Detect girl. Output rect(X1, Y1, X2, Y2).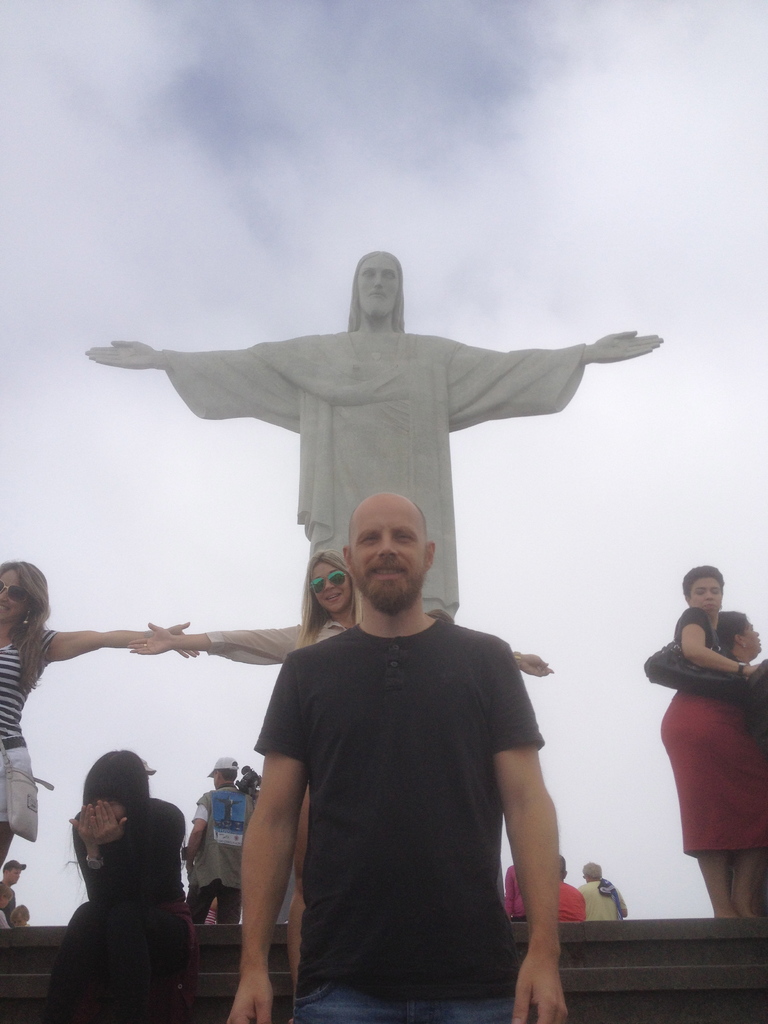
rect(0, 559, 198, 934).
